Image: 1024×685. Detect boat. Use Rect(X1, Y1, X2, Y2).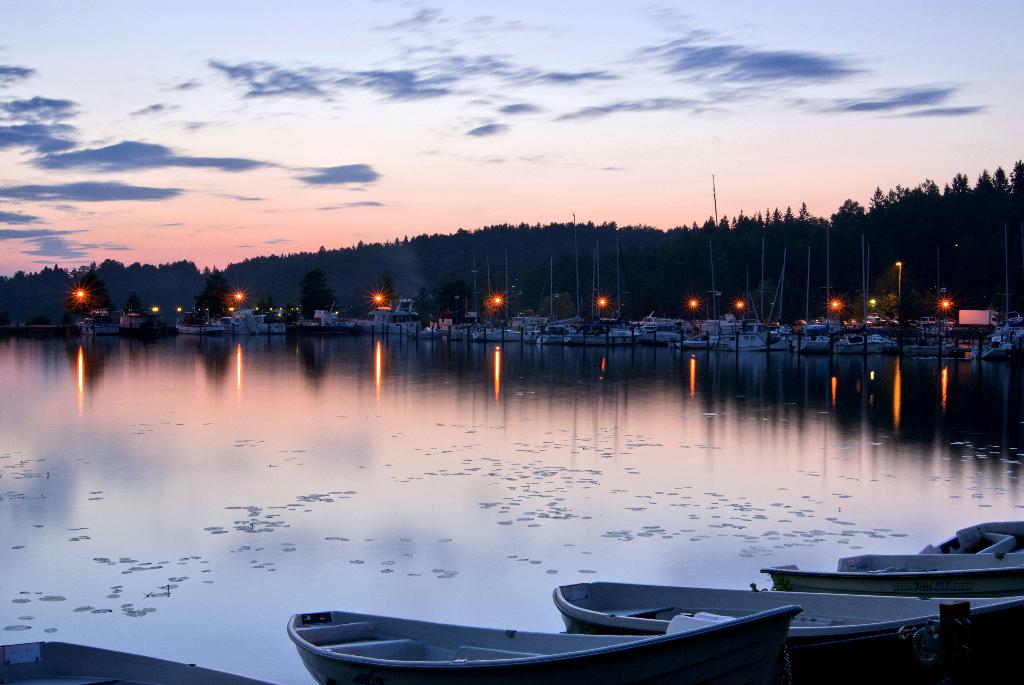
Rect(556, 584, 1023, 684).
